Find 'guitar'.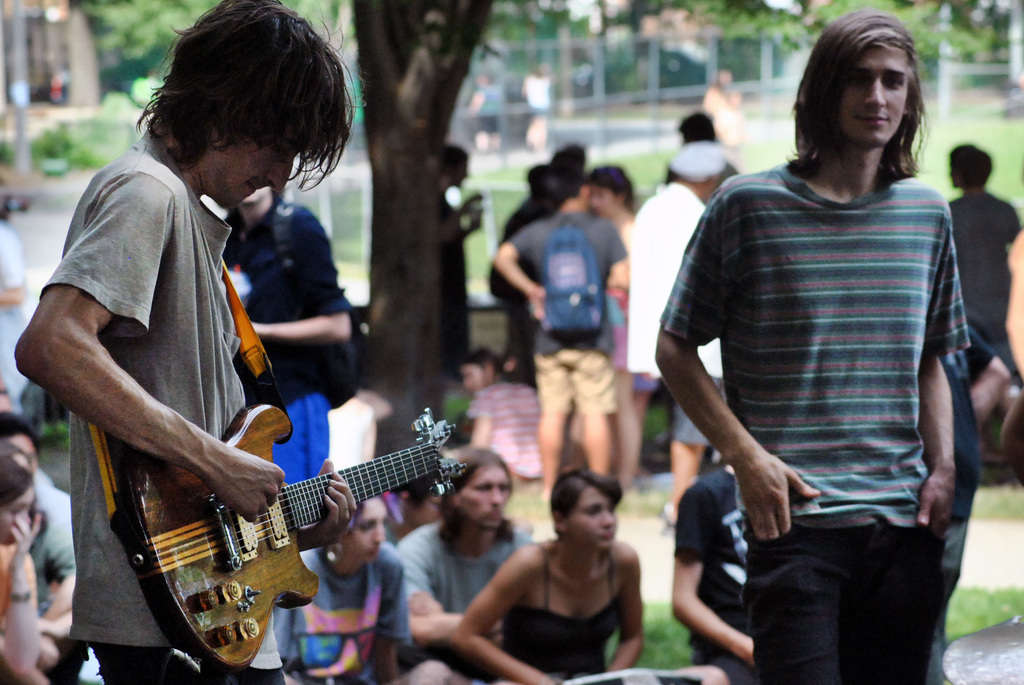
box=[79, 399, 488, 659].
